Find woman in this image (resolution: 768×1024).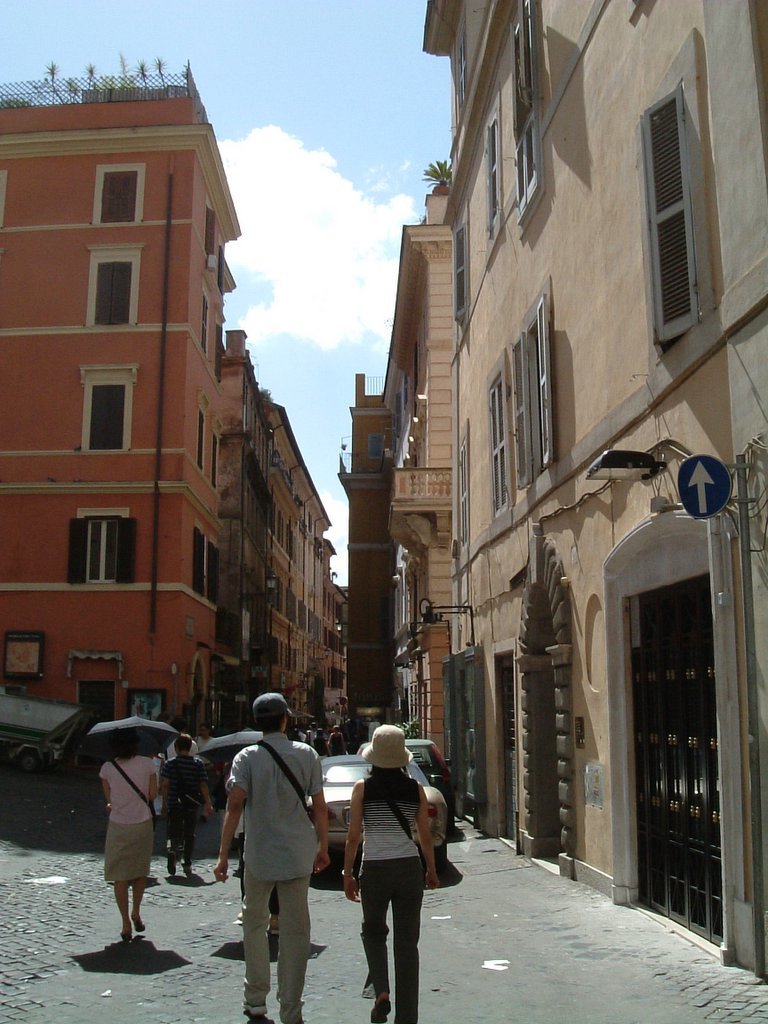
locate(337, 710, 445, 1014).
